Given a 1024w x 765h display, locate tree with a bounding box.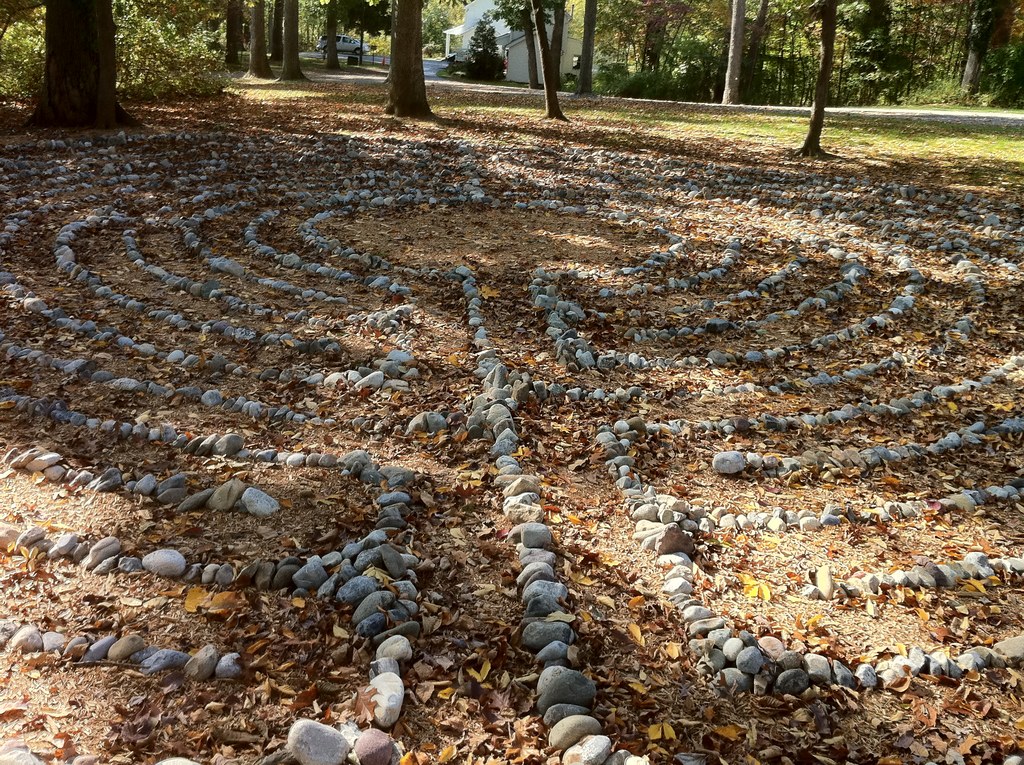
Located: [left=263, top=0, right=276, bottom=65].
